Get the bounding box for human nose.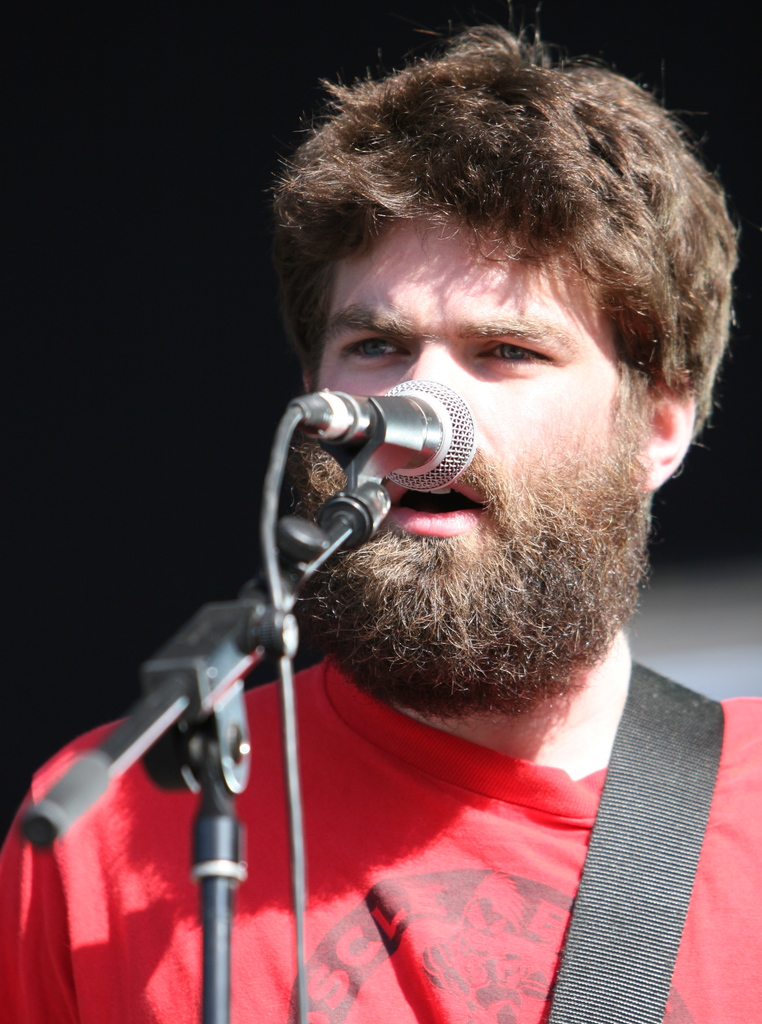
bbox=(391, 337, 468, 399).
